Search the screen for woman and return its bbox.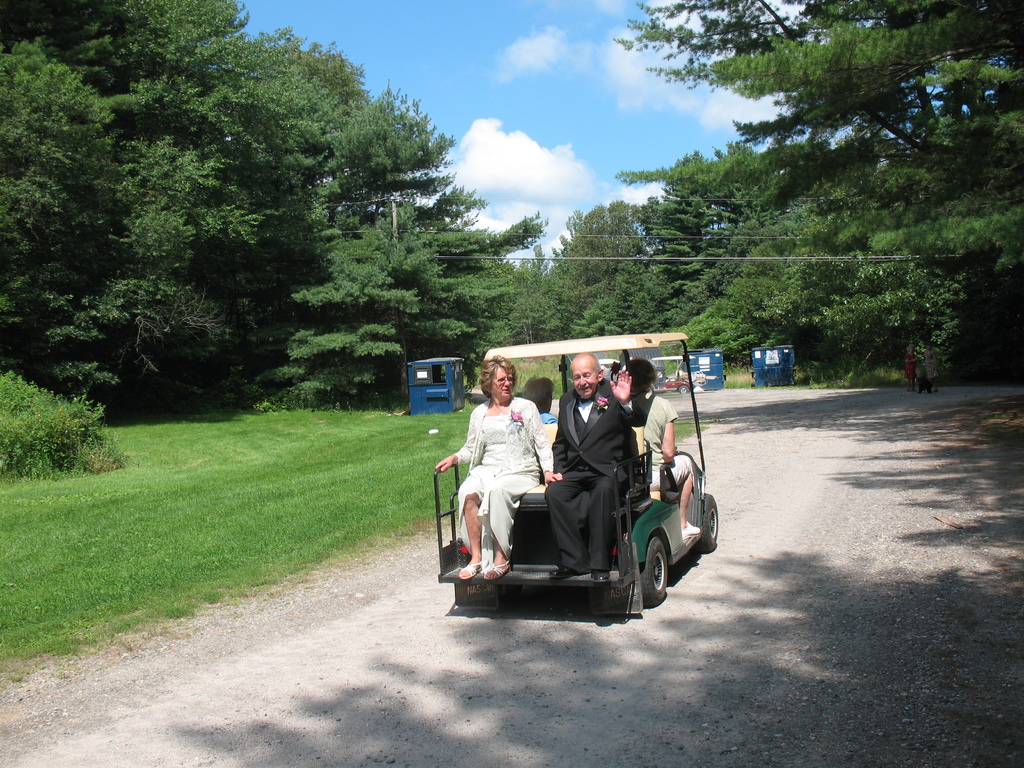
Found: (left=625, top=362, right=696, bottom=528).
